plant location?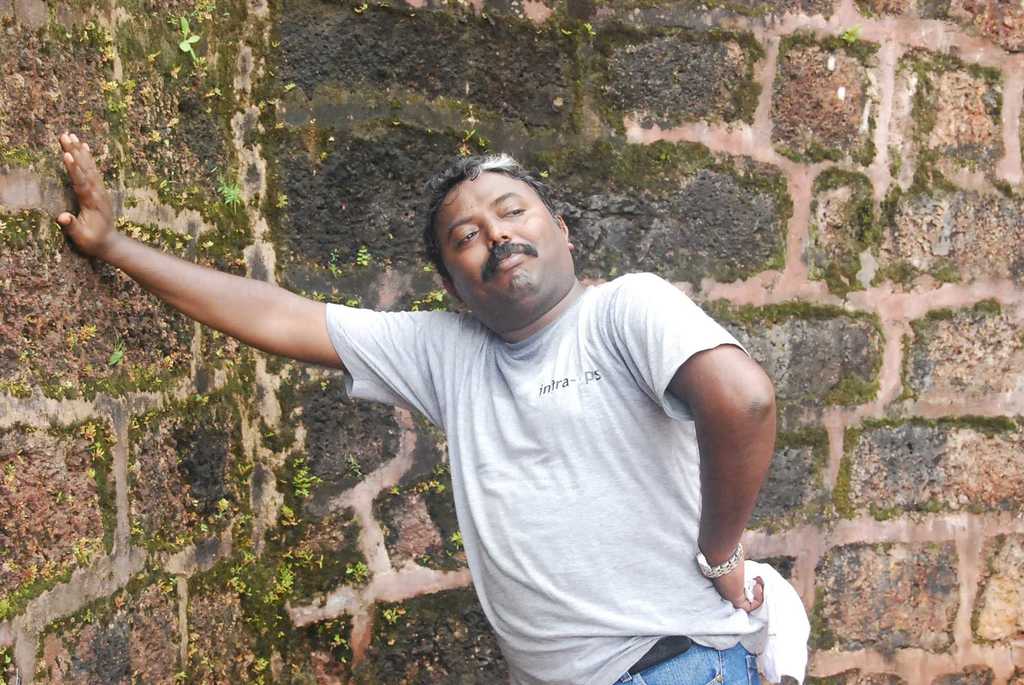
crop(269, 38, 280, 49)
